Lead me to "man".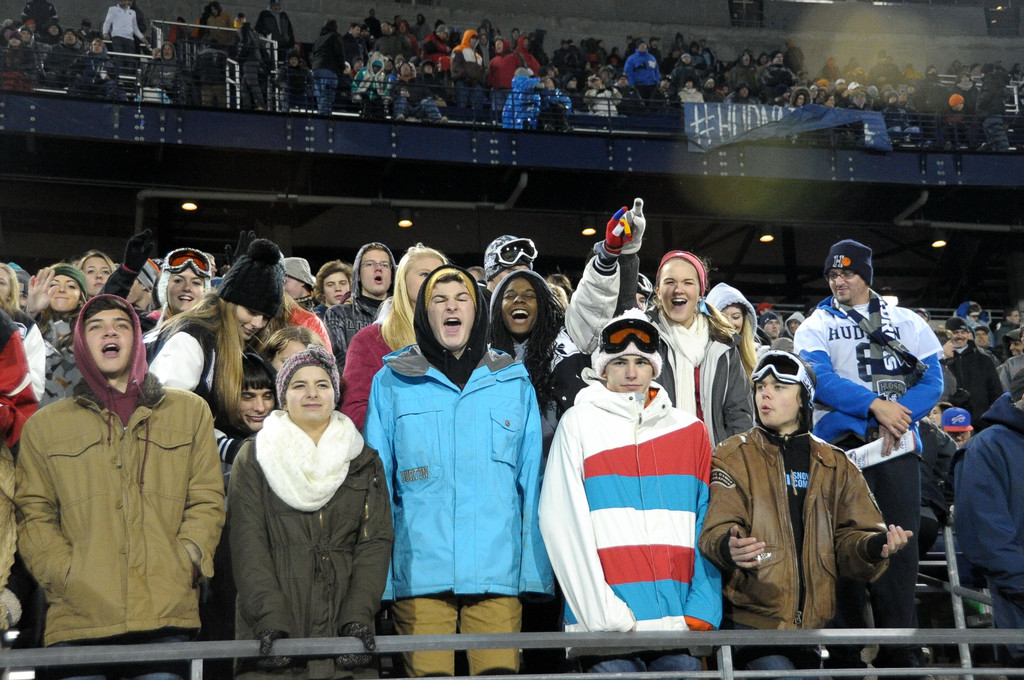
Lead to bbox=[622, 42, 660, 98].
